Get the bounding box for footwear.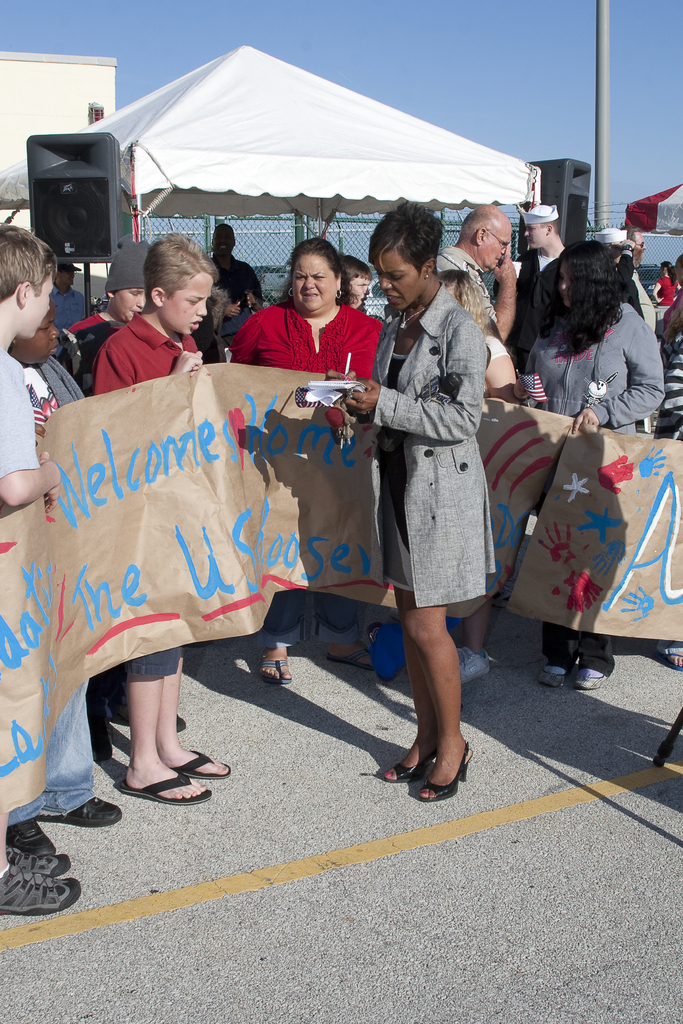
(left=1, top=834, right=72, bottom=927).
